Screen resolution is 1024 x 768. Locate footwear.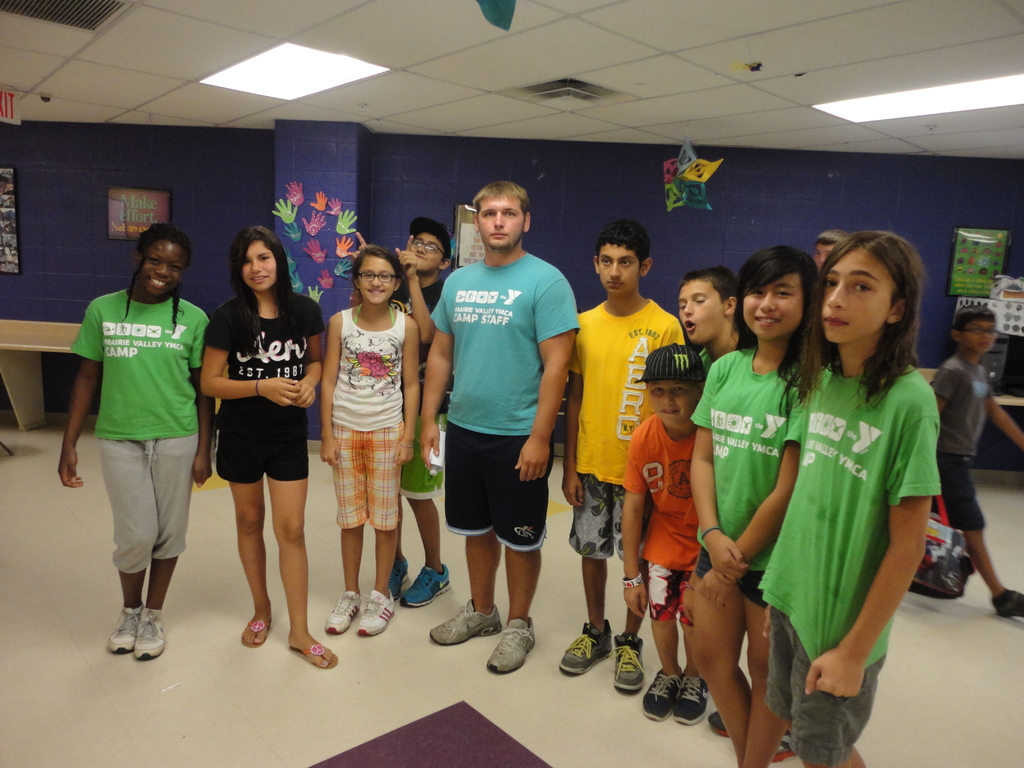
detection(353, 585, 400, 634).
